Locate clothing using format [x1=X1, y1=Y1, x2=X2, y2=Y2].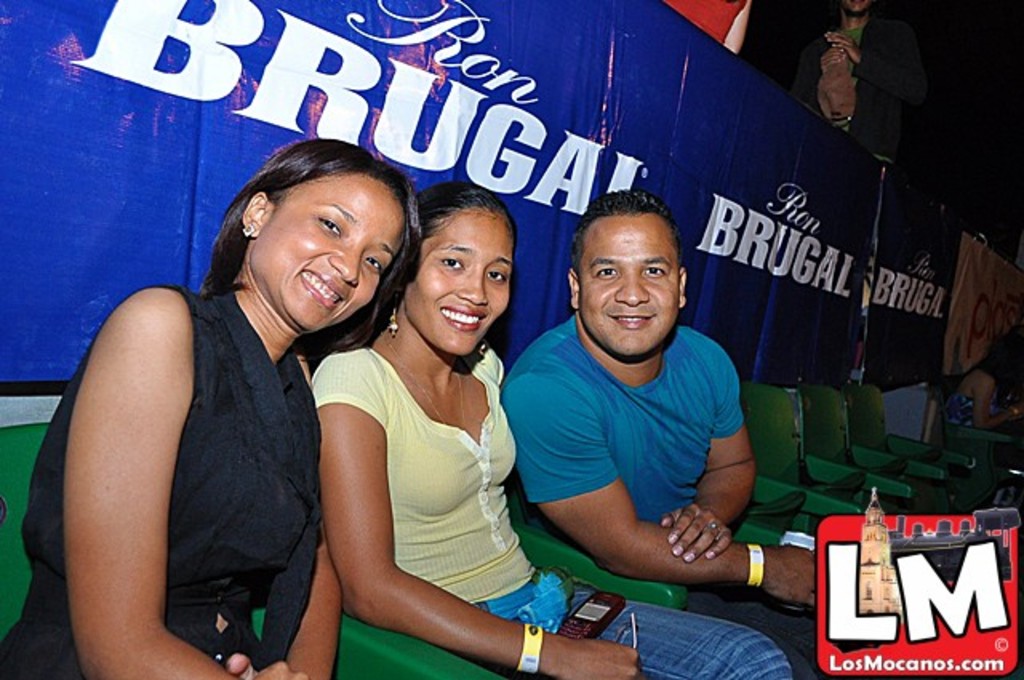
[x1=949, y1=362, x2=1003, y2=432].
